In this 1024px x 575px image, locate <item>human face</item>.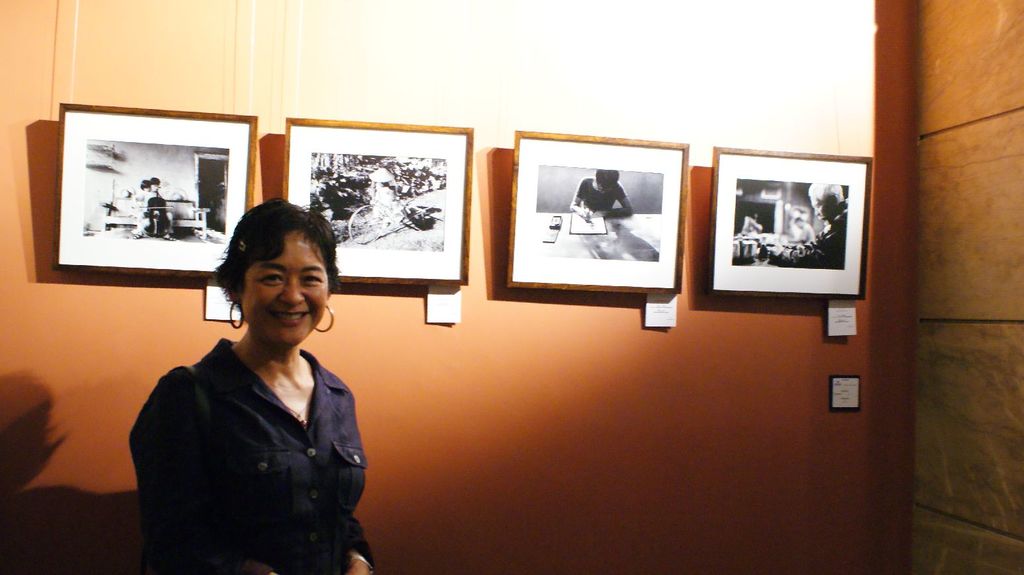
Bounding box: l=808, t=198, r=833, b=225.
